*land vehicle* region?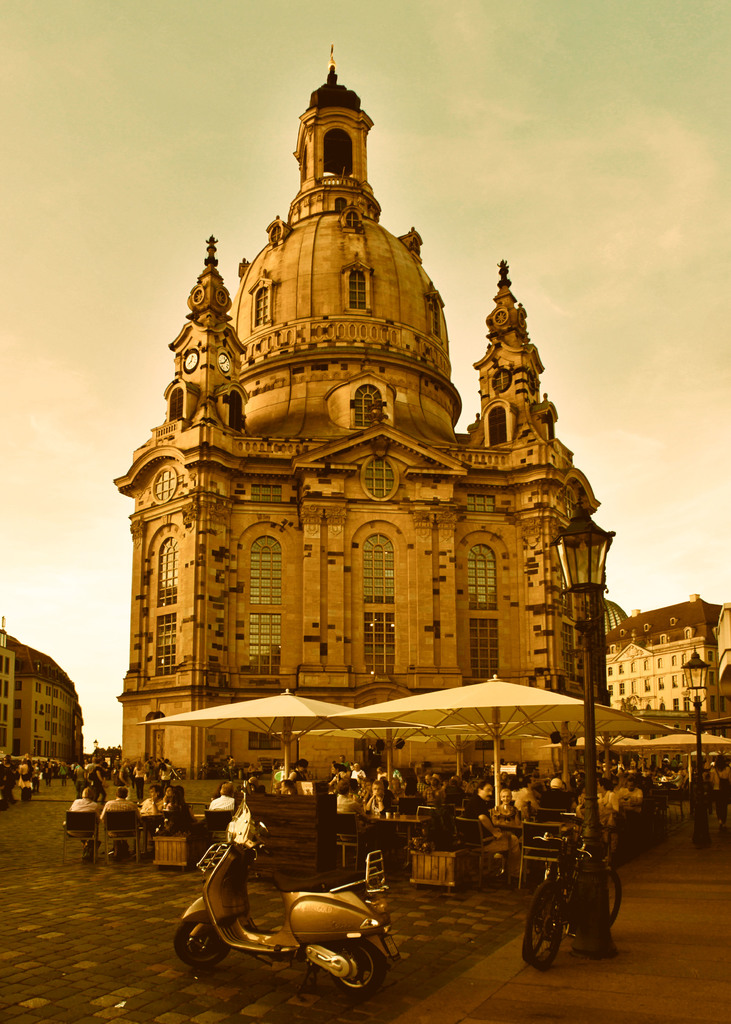
box(518, 808, 622, 967)
